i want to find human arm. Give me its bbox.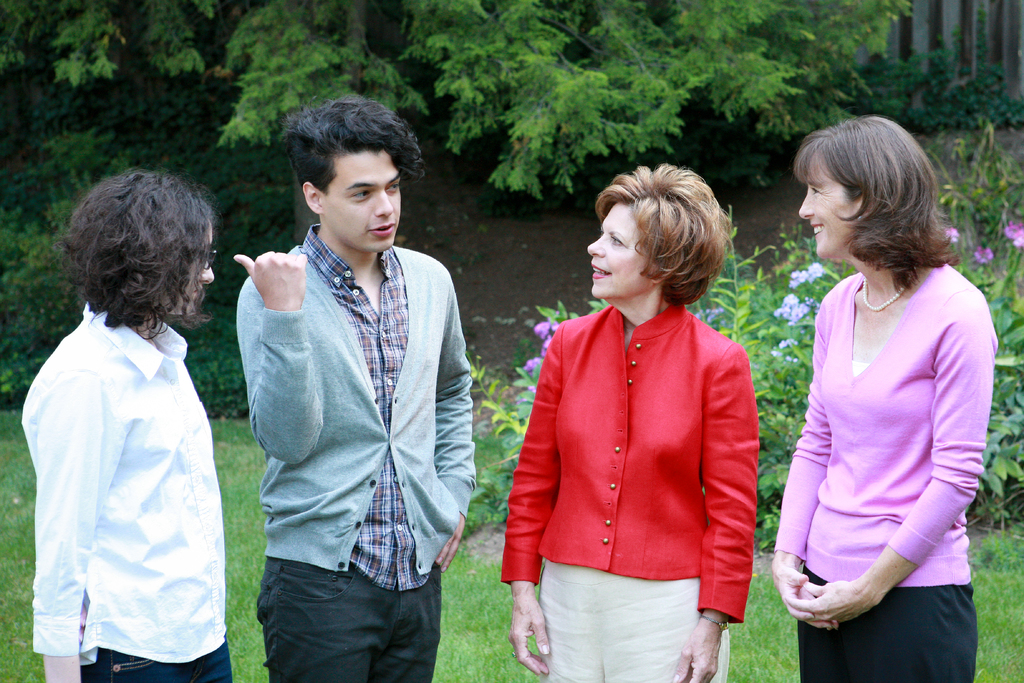
box=[669, 345, 753, 682].
